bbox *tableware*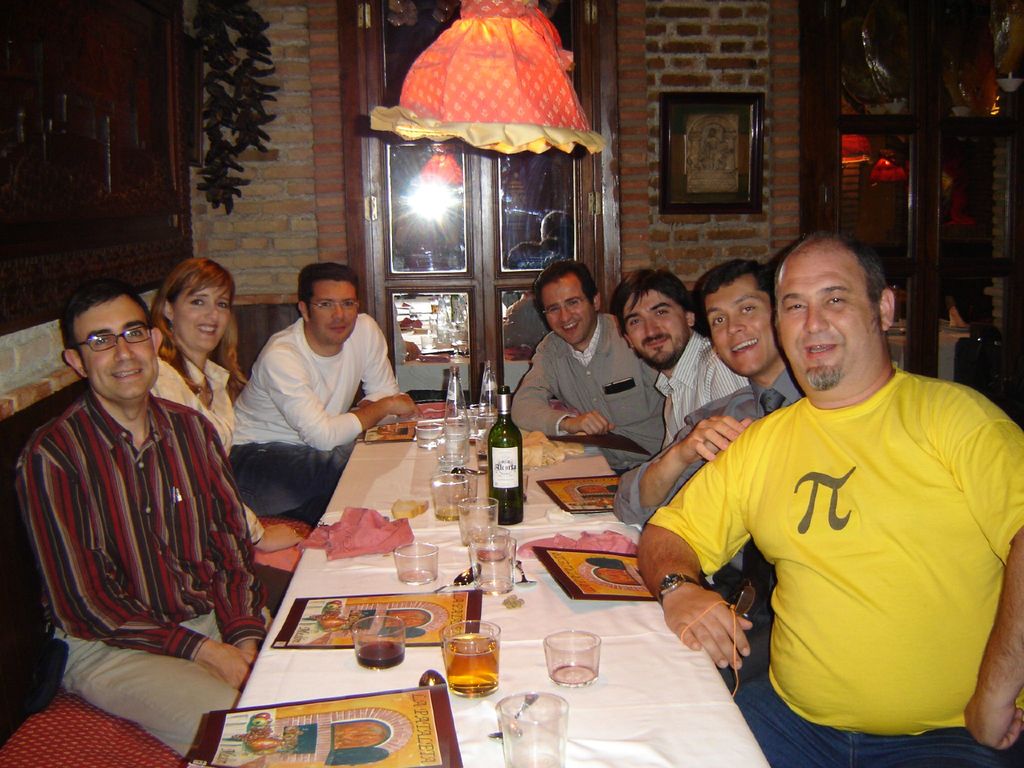
x1=179, y1=696, x2=461, y2=765
